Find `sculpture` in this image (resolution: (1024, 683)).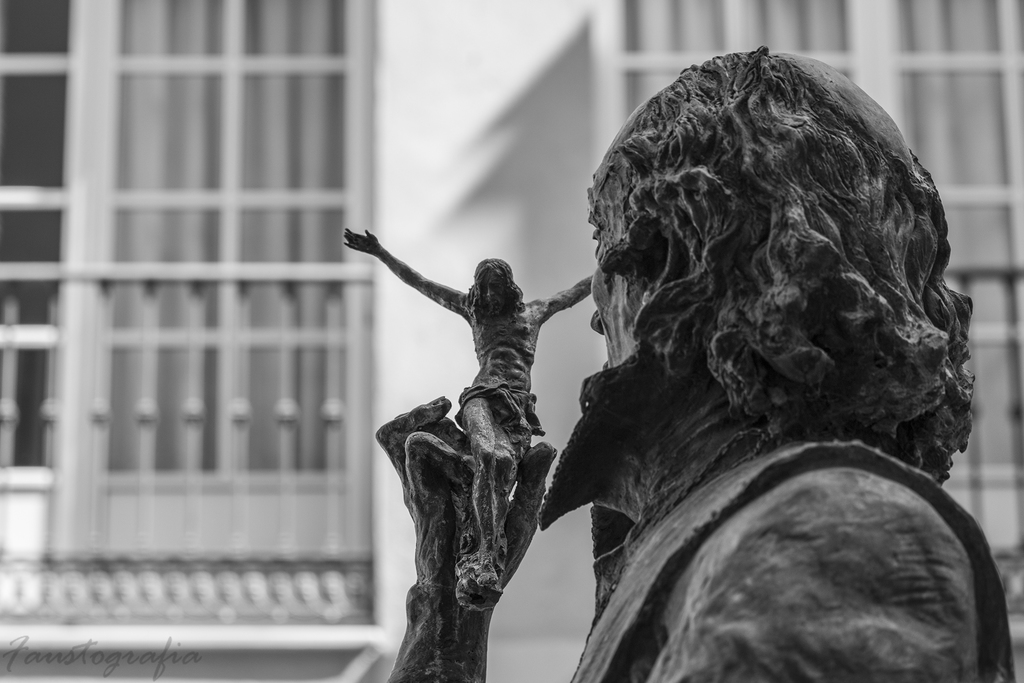
(380, 43, 1012, 682).
